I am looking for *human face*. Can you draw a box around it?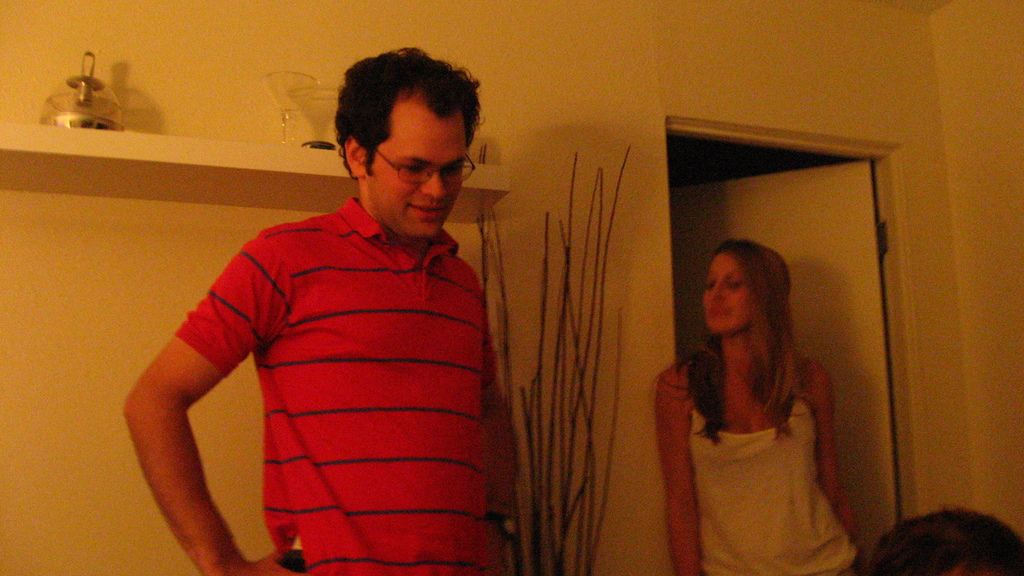
Sure, the bounding box is x1=354, y1=81, x2=471, y2=246.
